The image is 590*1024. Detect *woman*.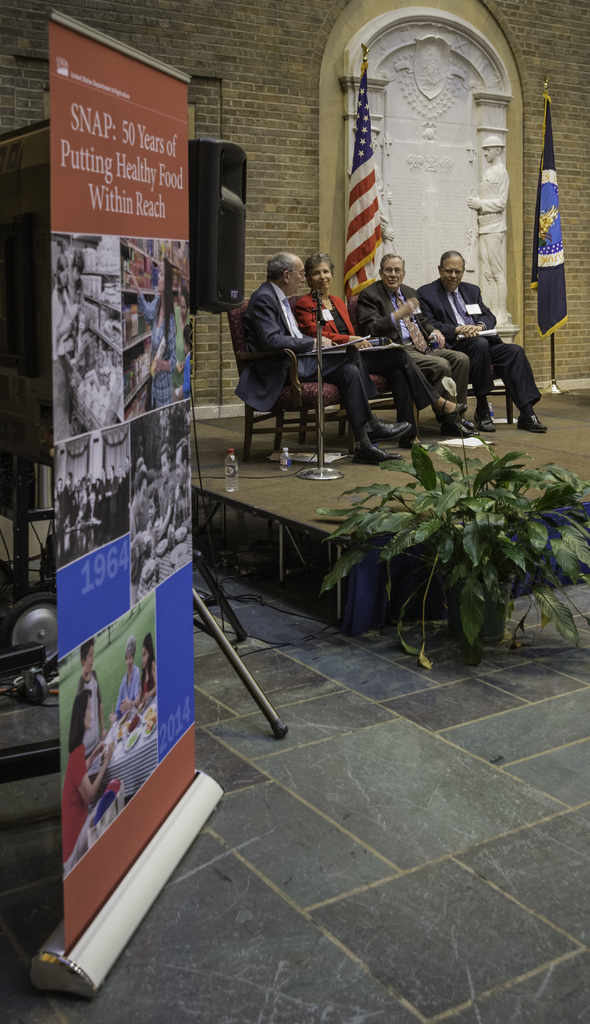
Detection: <region>137, 630, 163, 700</region>.
